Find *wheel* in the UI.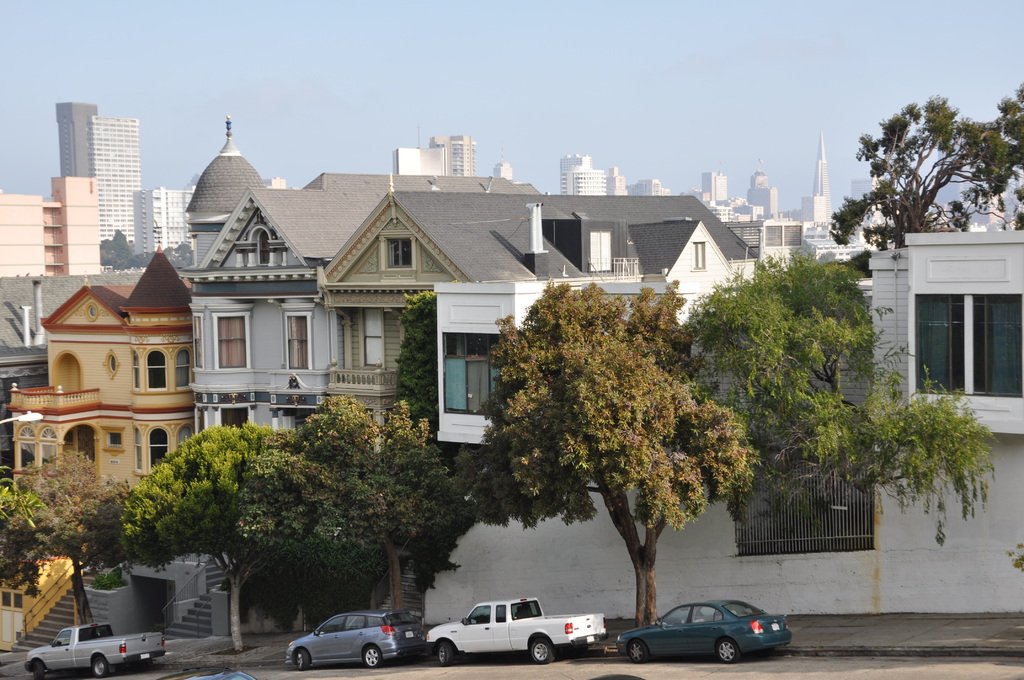
UI element at [left=438, top=644, right=449, bottom=665].
